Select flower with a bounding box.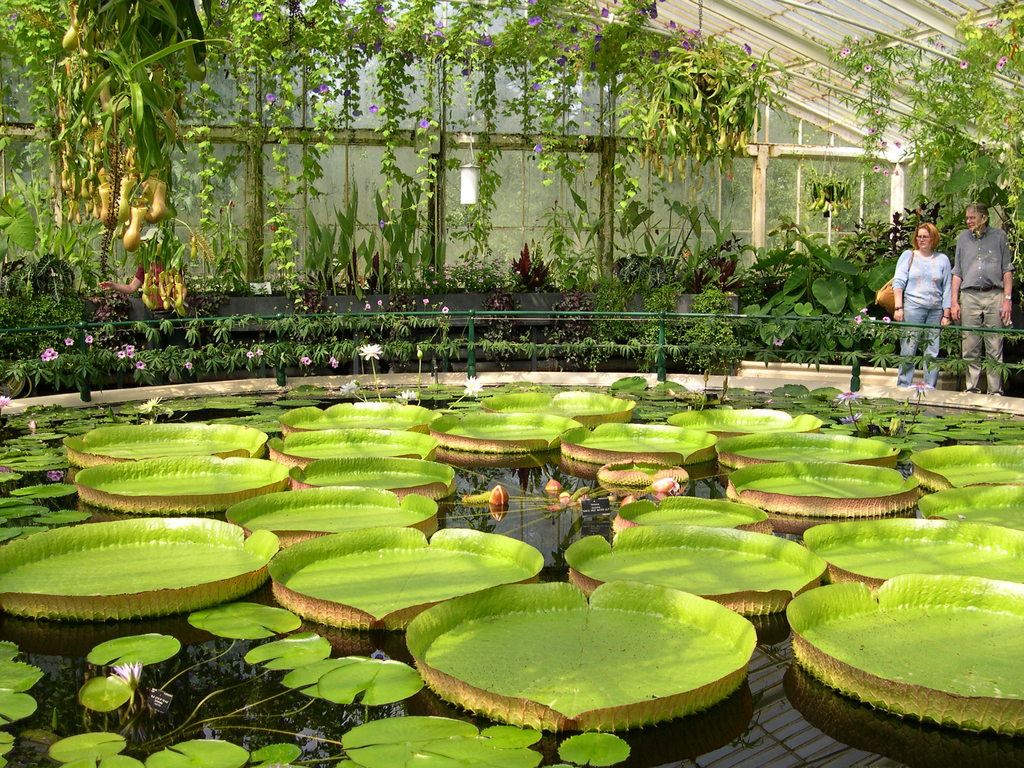
651,49,662,57.
